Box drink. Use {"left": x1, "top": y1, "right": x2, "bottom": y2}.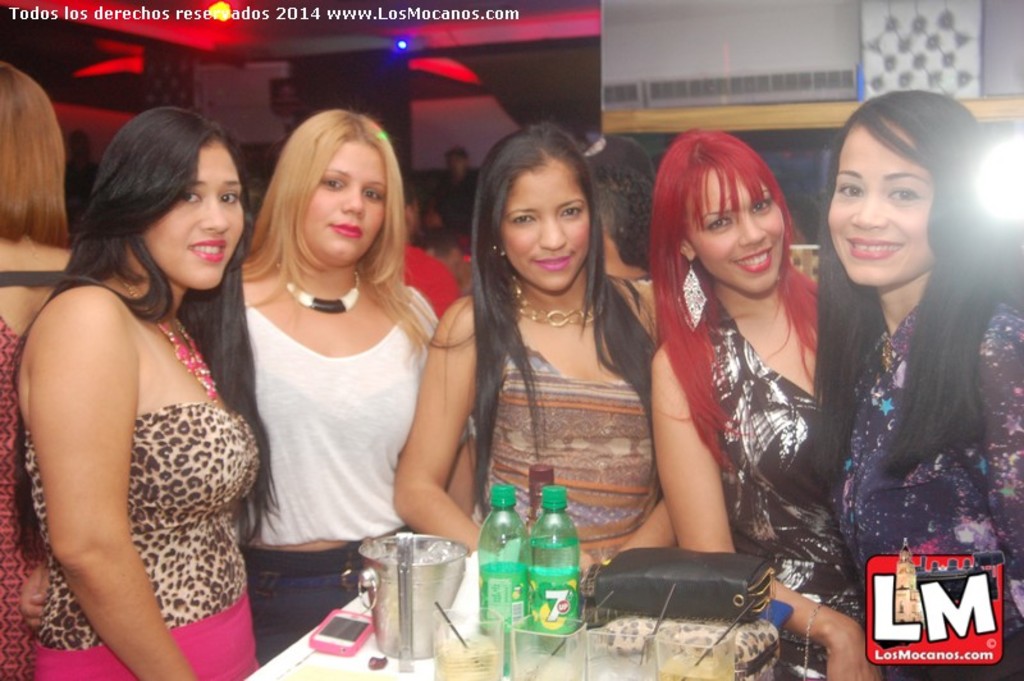
{"left": 372, "top": 531, "right": 484, "bottom": 668}.
